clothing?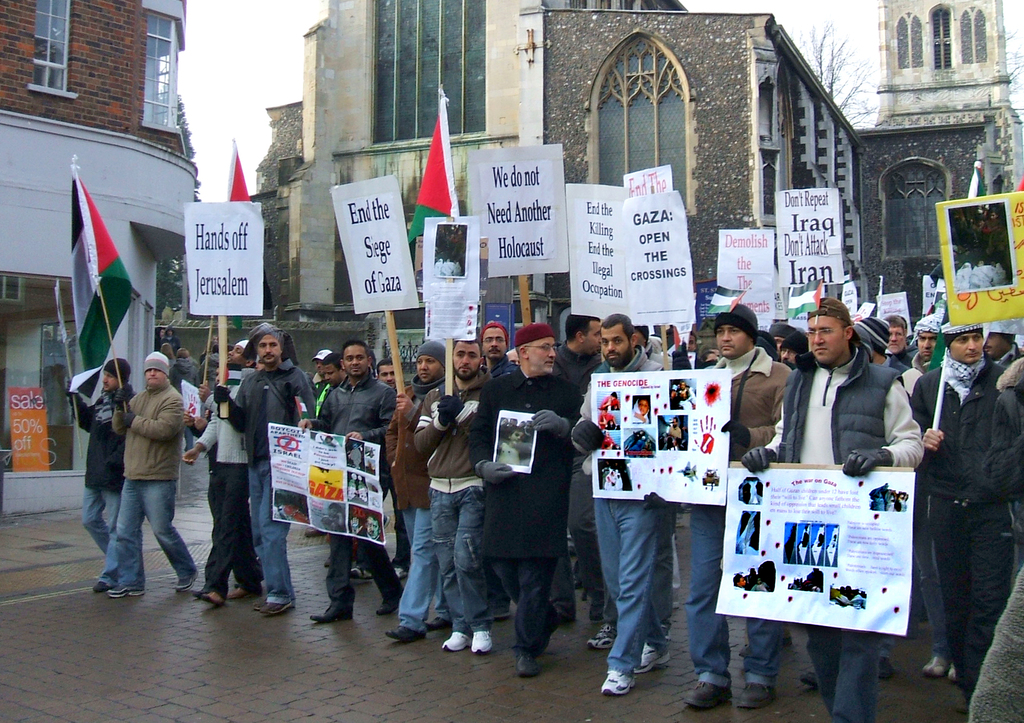
box(64, 375, 139, 560)
